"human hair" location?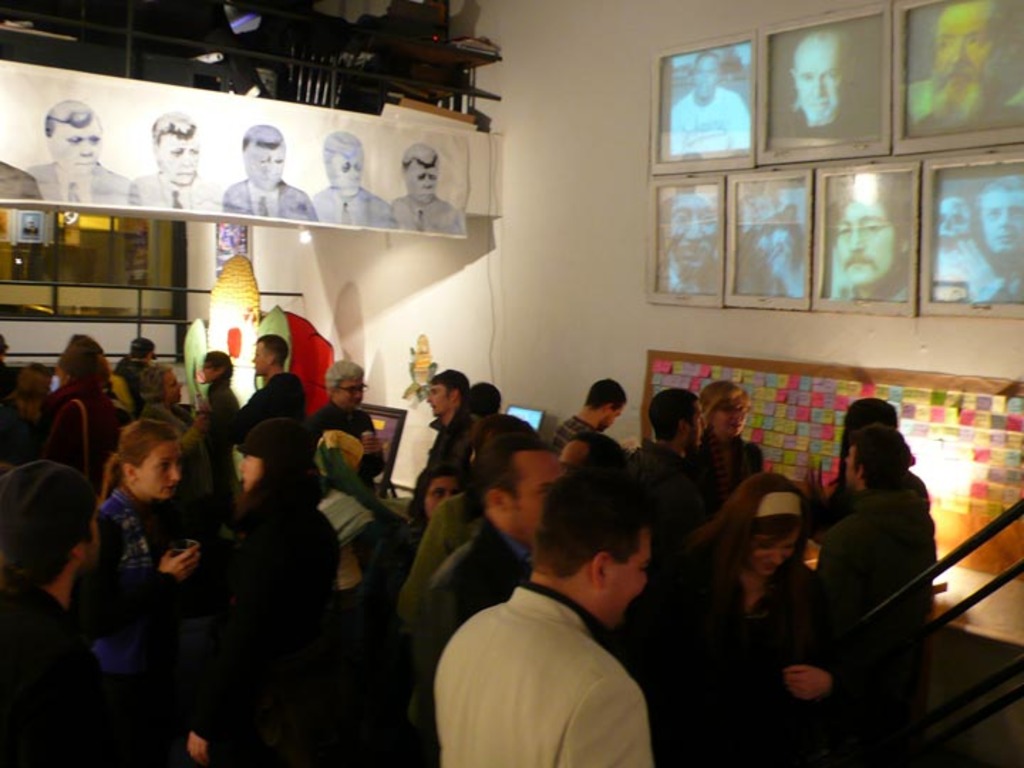
{"left": 590, "top": 378, "right": 624, "bottom": 412}
